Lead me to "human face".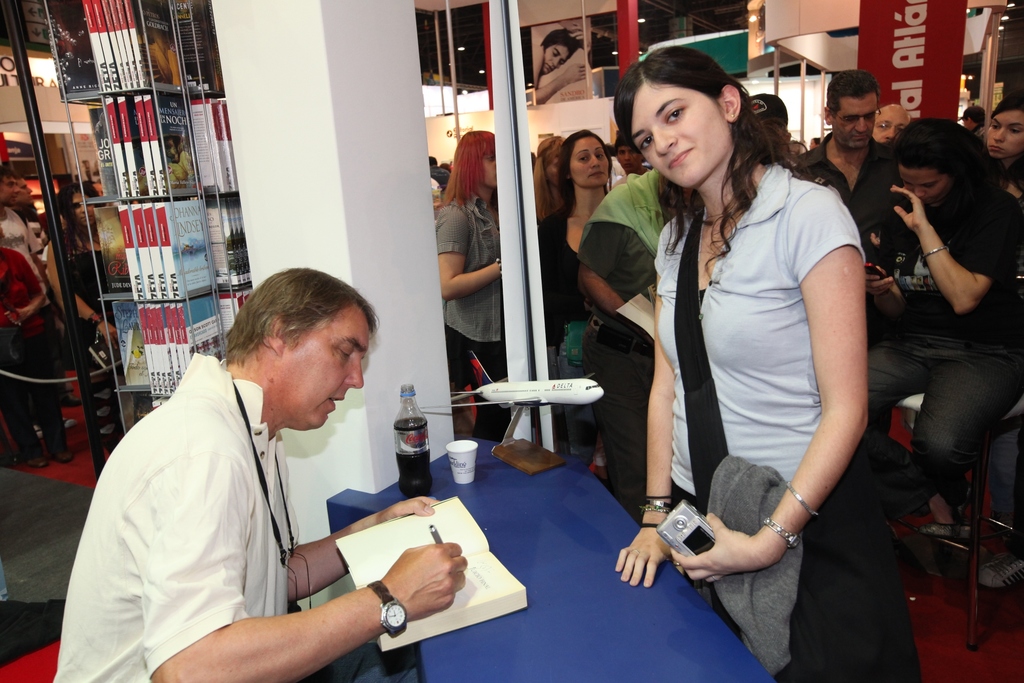
Lead to (x1=834, y1=90, x2=875, y2=149).
